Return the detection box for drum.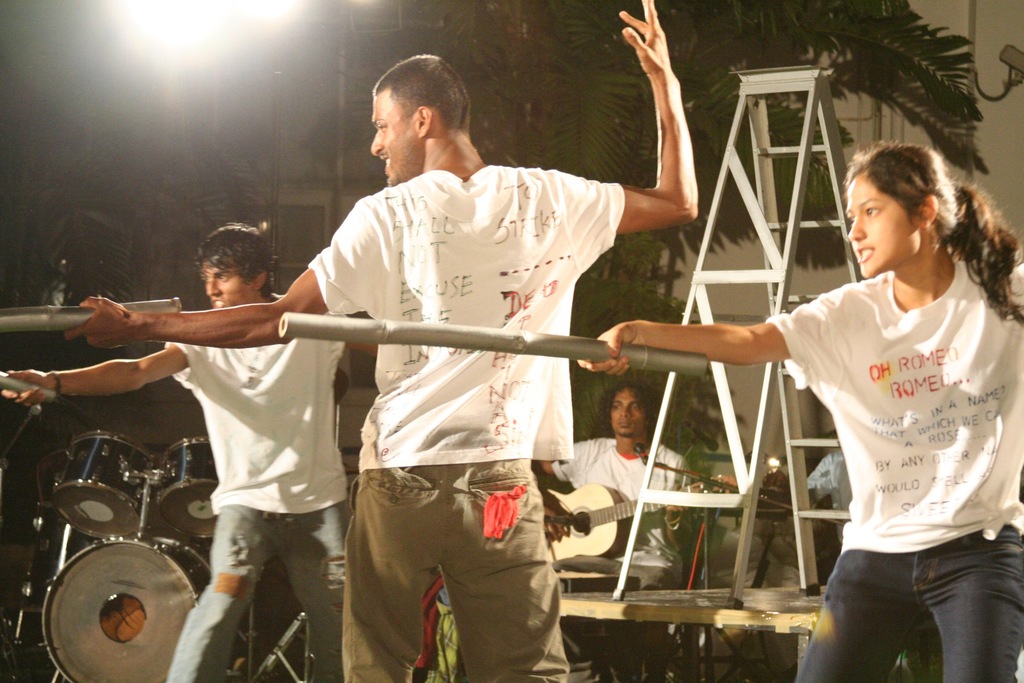
(39, 536, 211, 682).
